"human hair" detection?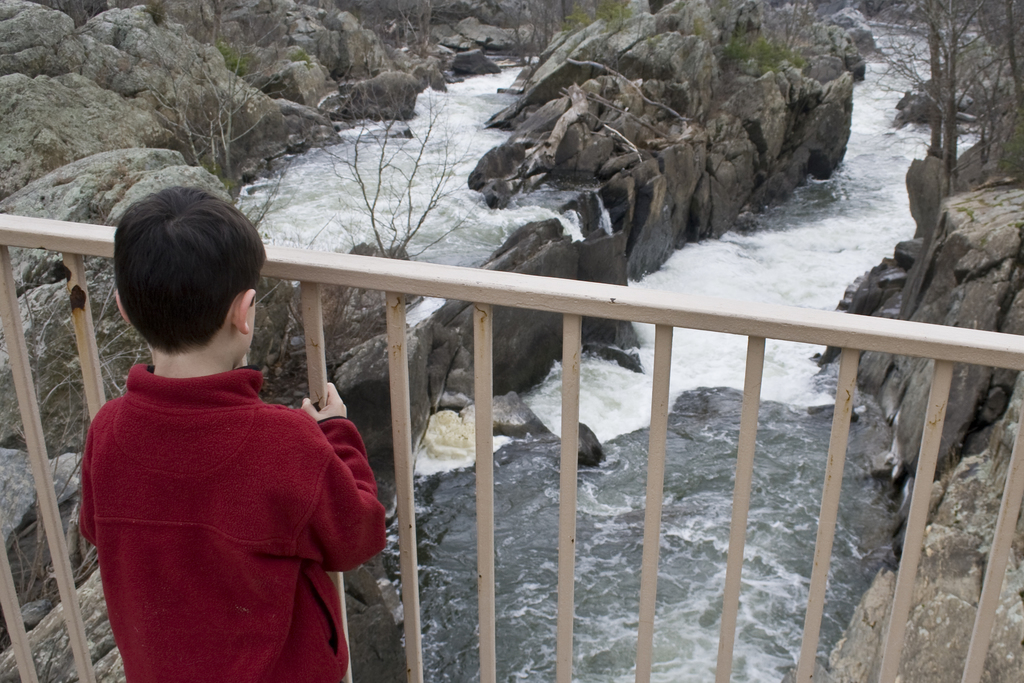
detection(102, 179, 257, 378)
